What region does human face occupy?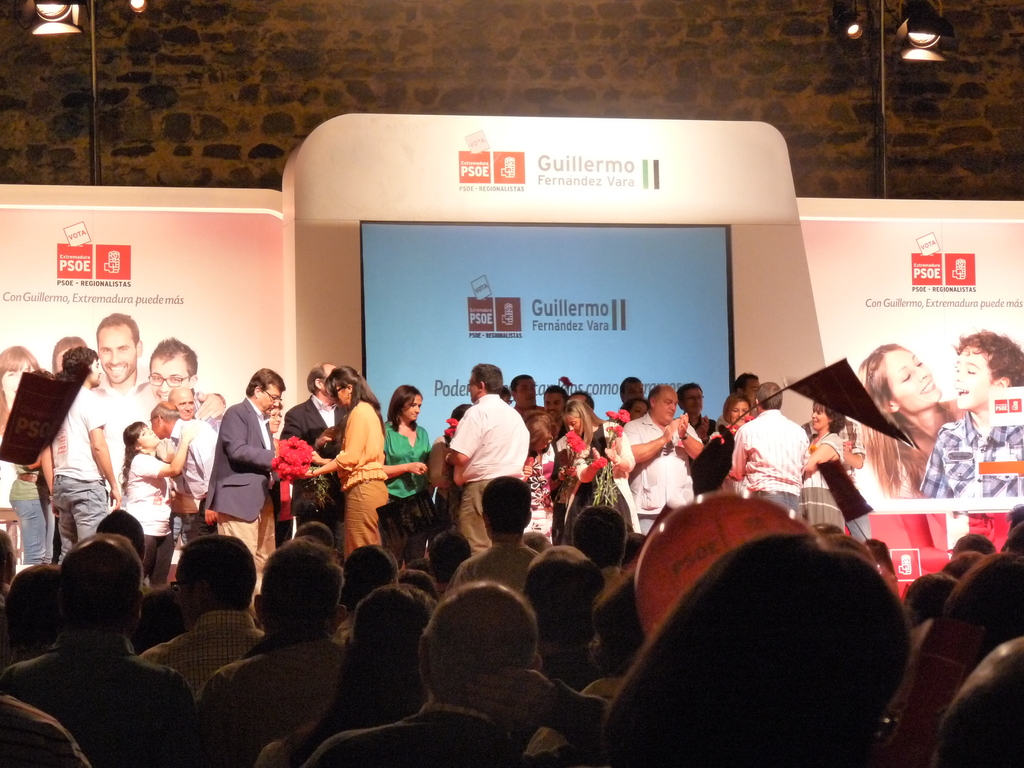
<box>260,381,282,415</box>.
